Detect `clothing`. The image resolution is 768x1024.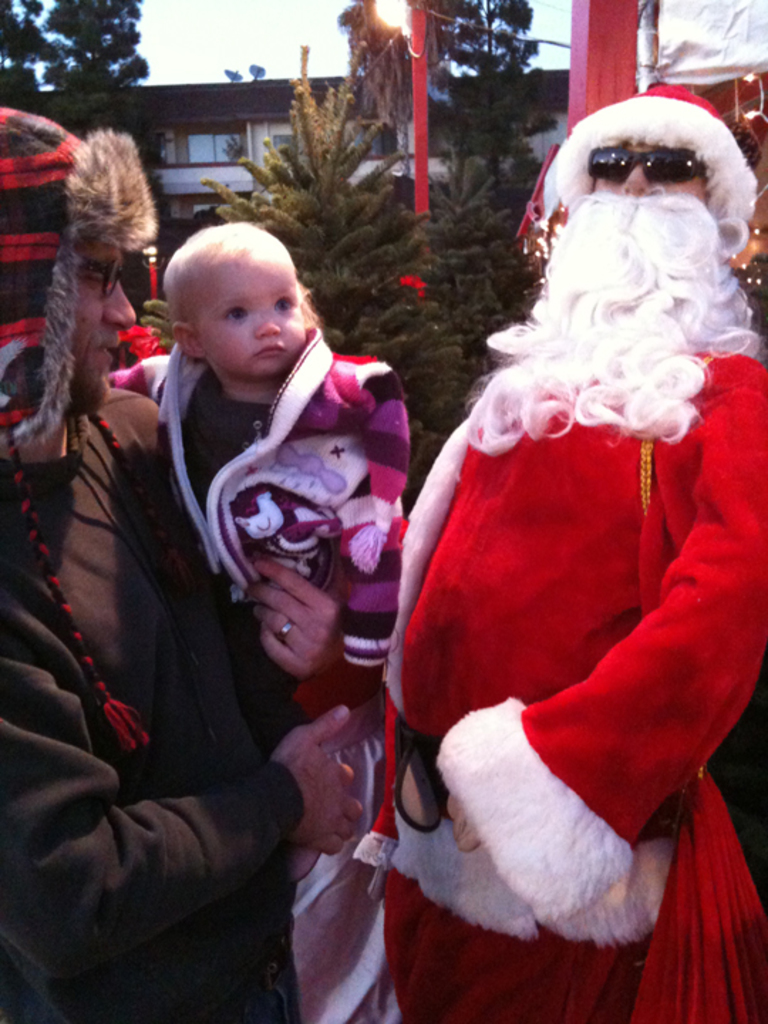
142/371/415/872.
